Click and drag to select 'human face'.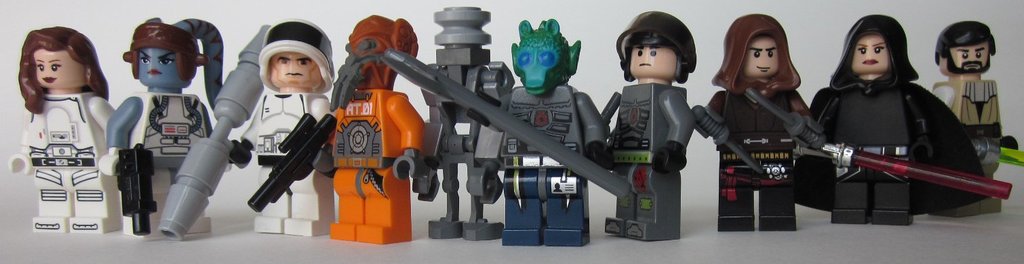
Selection: (x1=853, y1=36, x2=895, y2=72).
